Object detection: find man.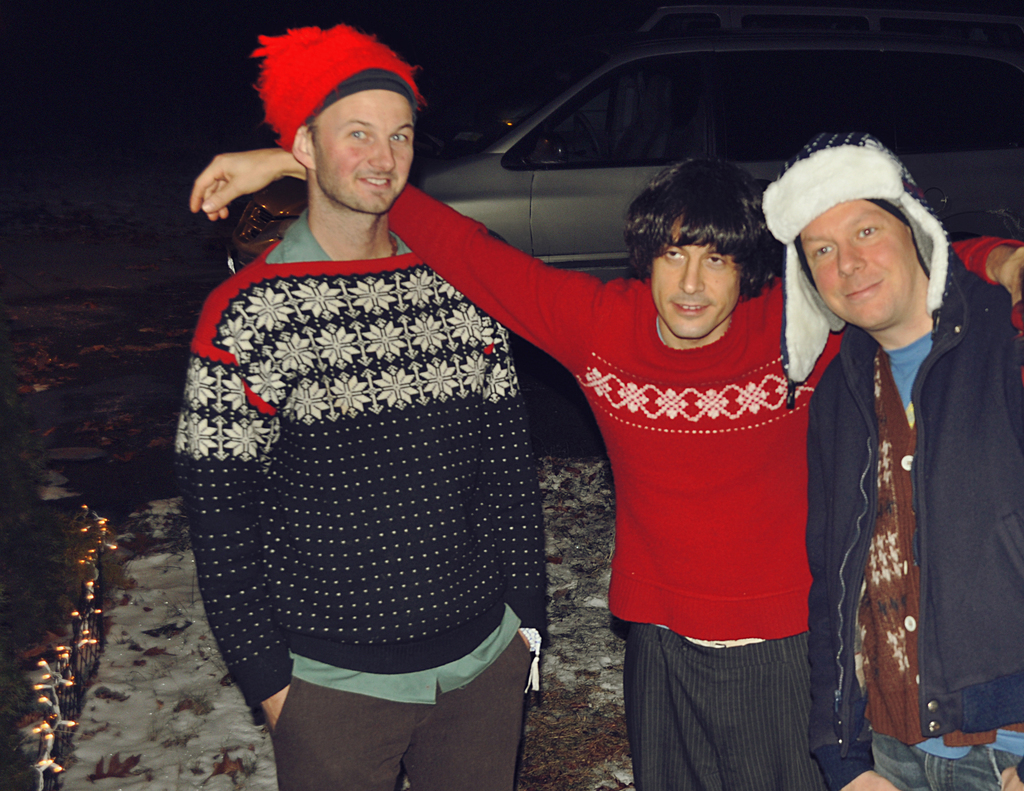
<region>189, 151, 1023, 790</region>.
